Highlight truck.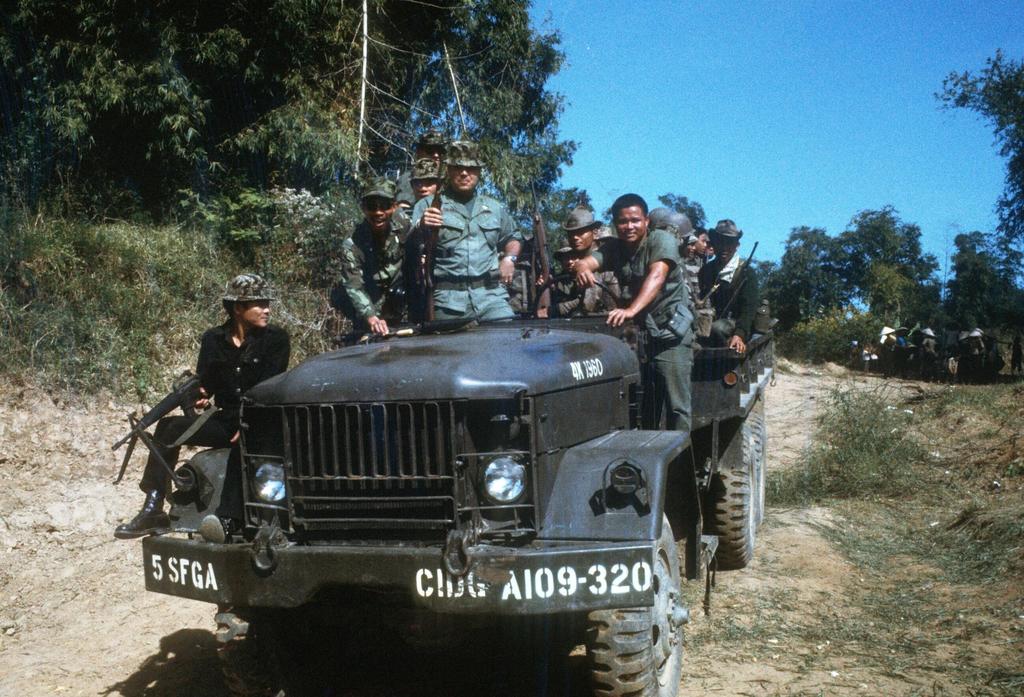
Highlighted region: detection(112, 274, 777, 682).
